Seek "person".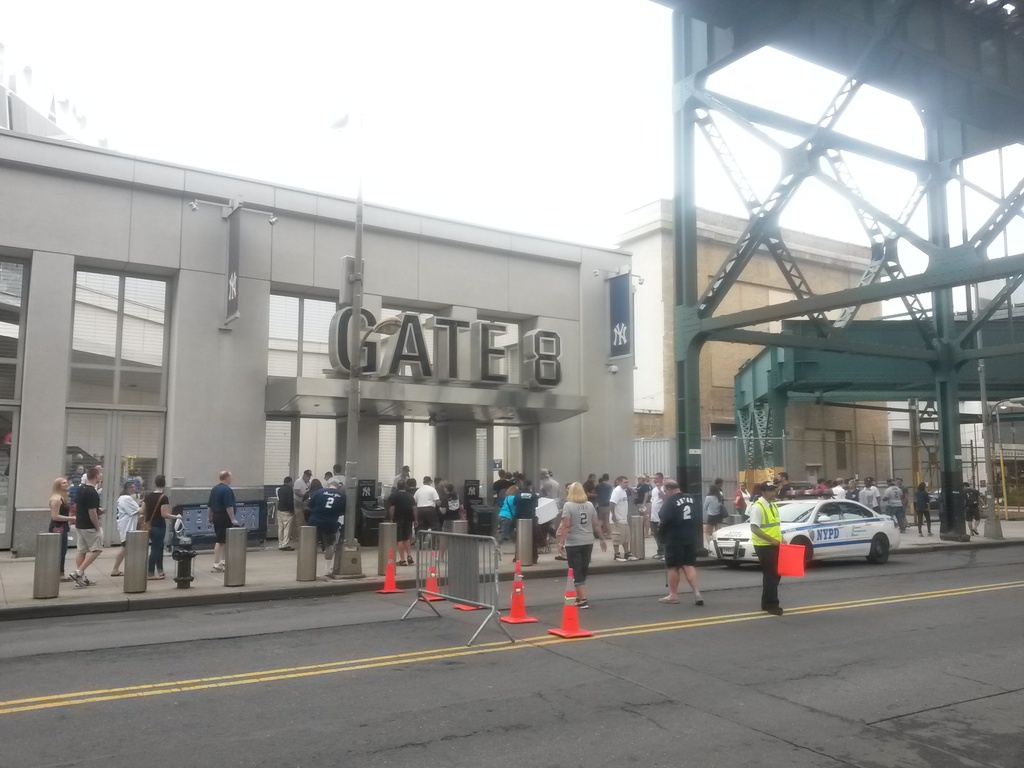
139, 474, 177, 580.
